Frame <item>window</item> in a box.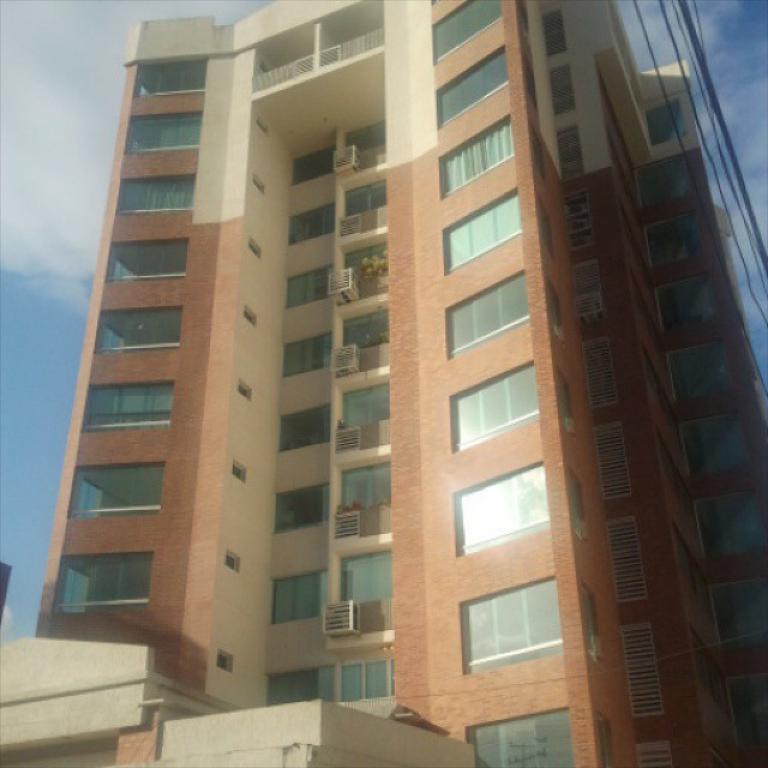
Rect(241, 378, 253, 402).
